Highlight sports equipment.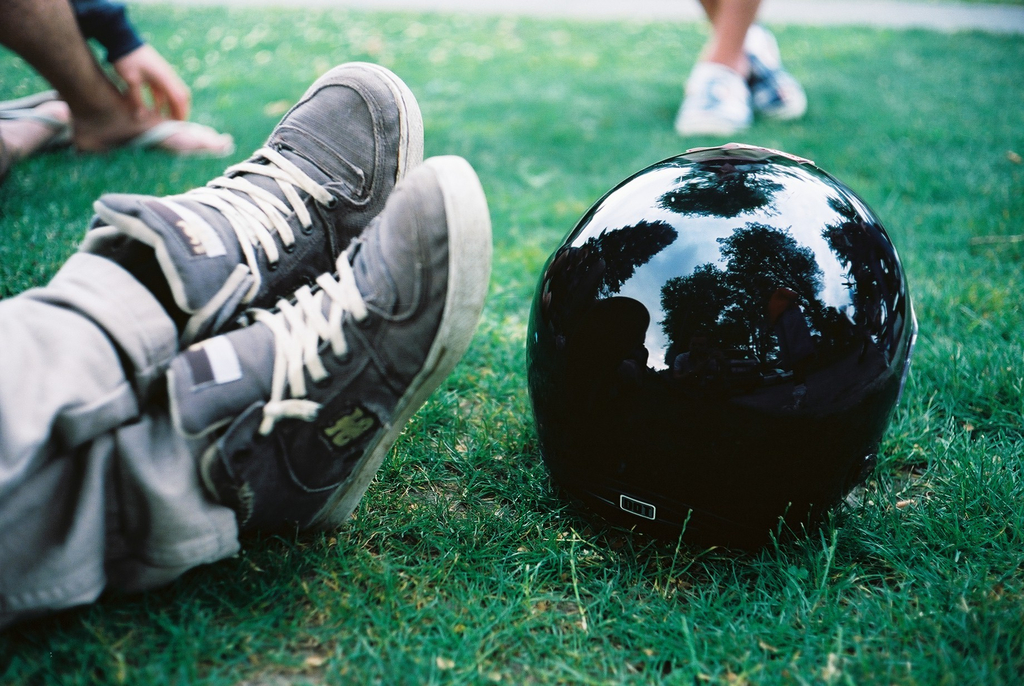
Highlighted region: <bbox>519, 134, 931, 567</bbox>.
